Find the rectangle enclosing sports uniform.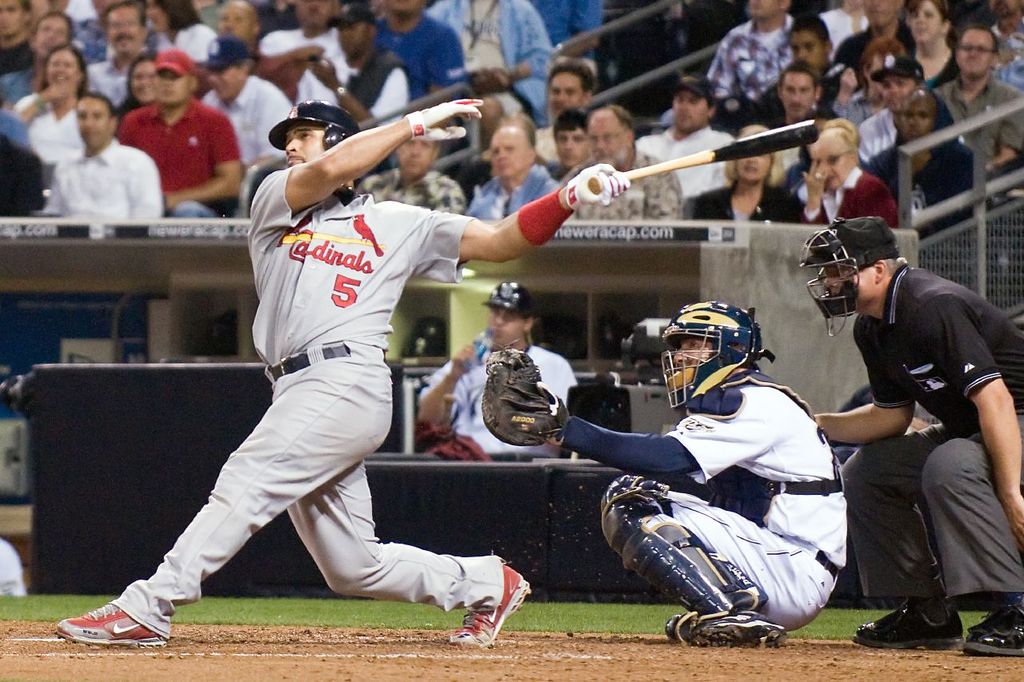
[left=420, top=281, right=571, bottom=464].
